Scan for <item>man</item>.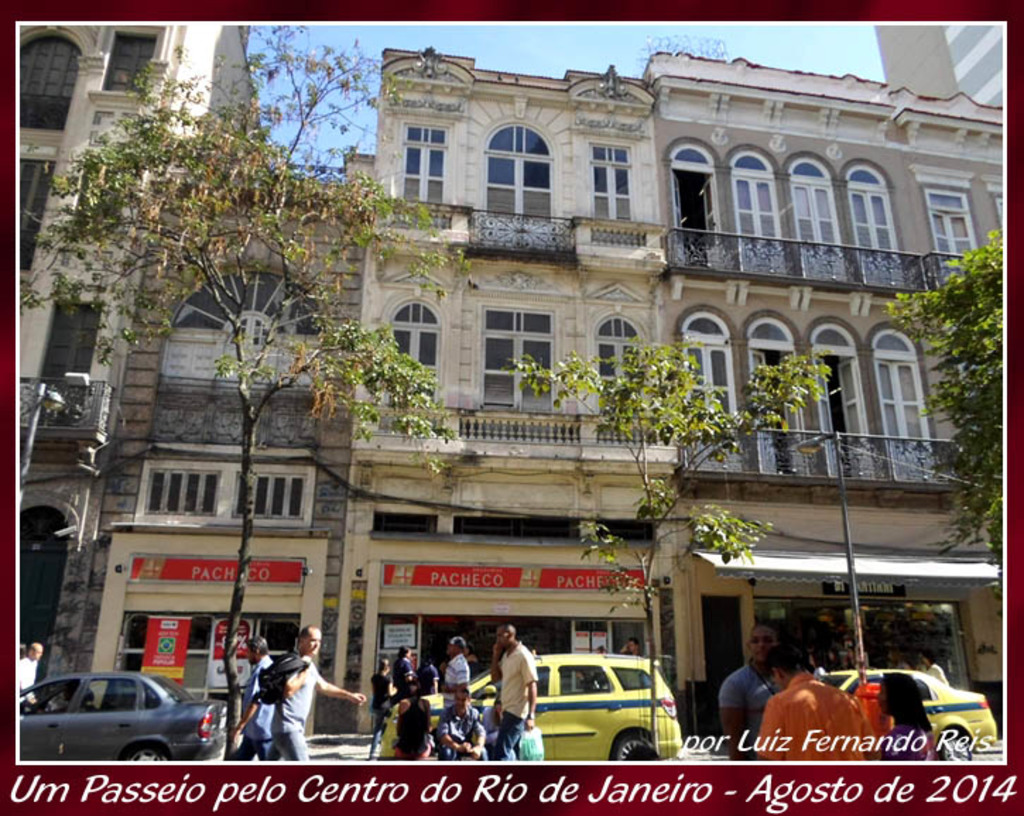
Scan result: 266, 625, 366, 765.
